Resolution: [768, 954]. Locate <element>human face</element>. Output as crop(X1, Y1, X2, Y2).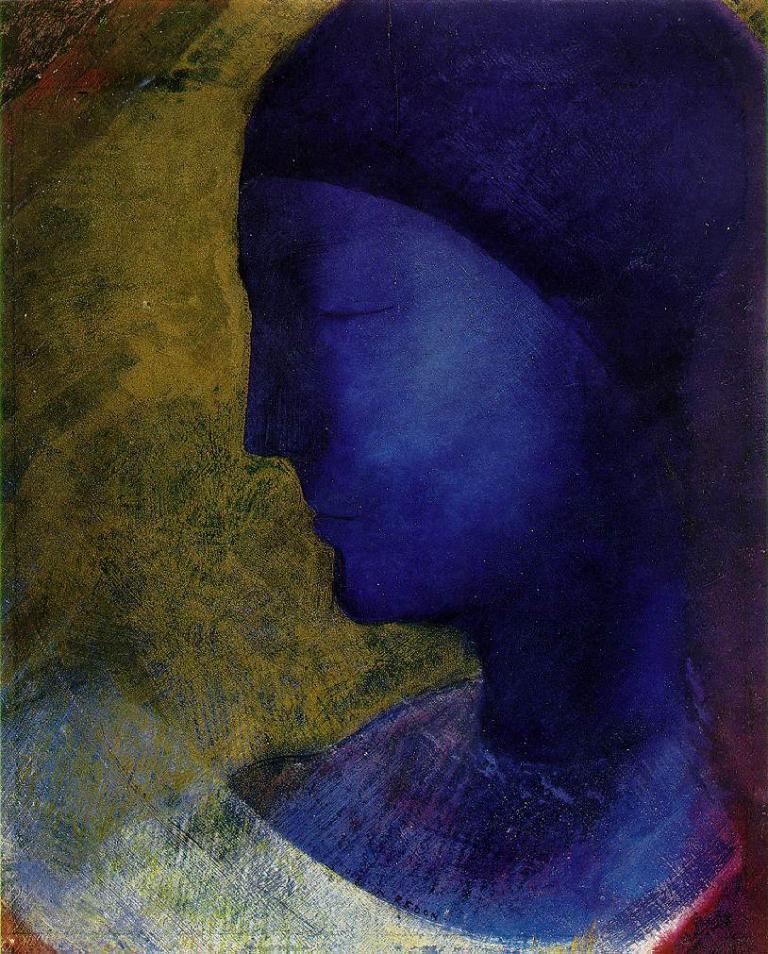
crop(242, 159, 613, 617).
